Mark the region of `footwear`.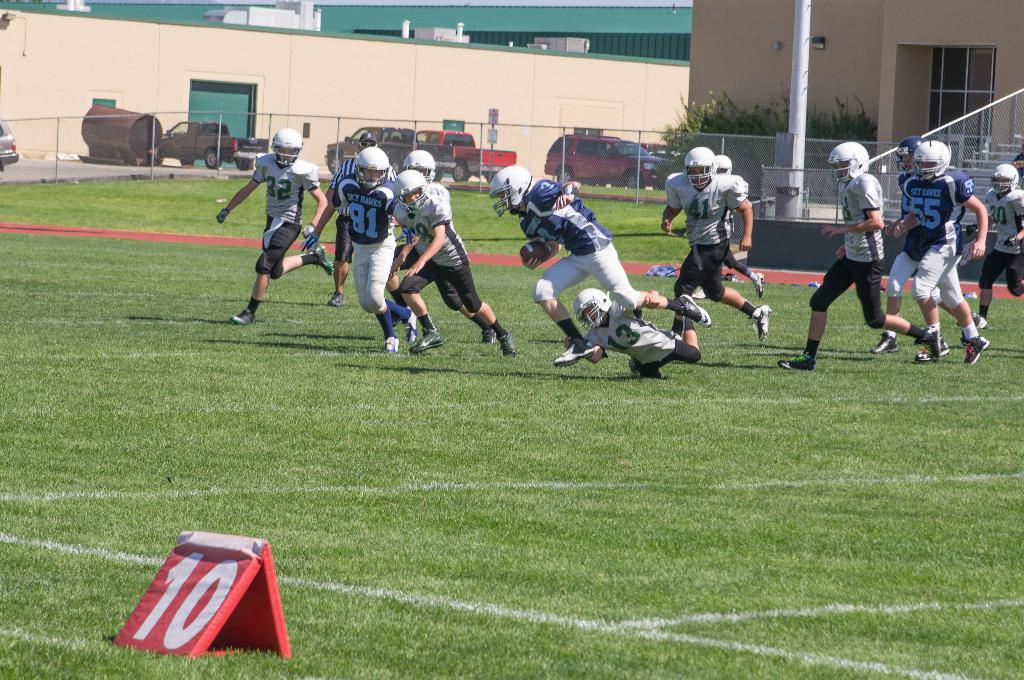
Region: box=[959, 312, 985, 344].
